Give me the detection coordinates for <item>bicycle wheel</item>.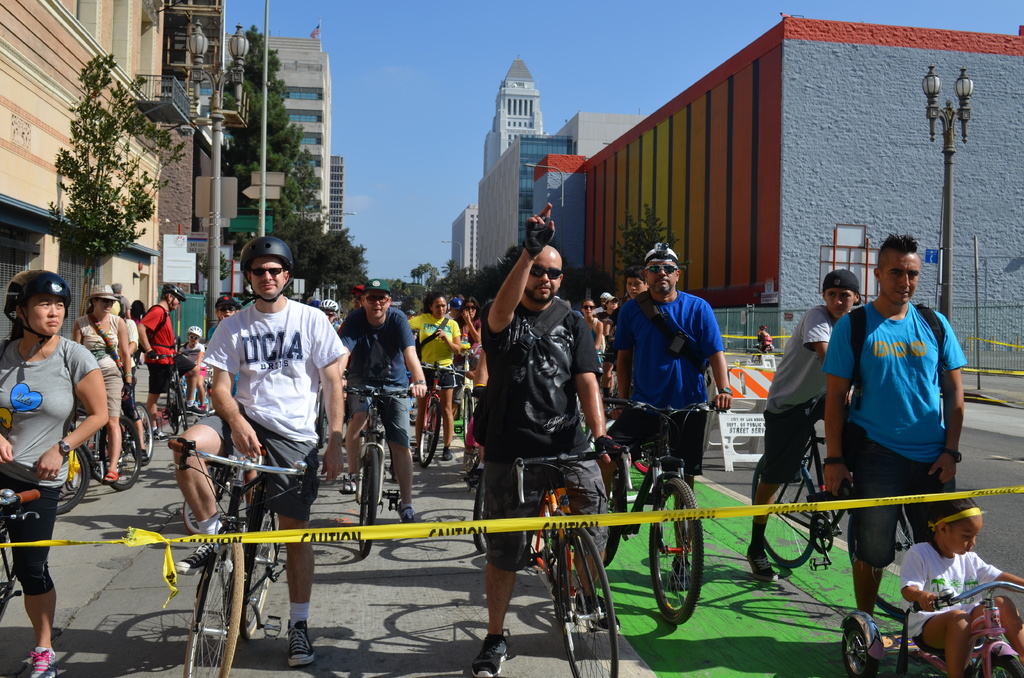
{"left": 184, "top": 540, "right": 246, "bottom": 677}.
